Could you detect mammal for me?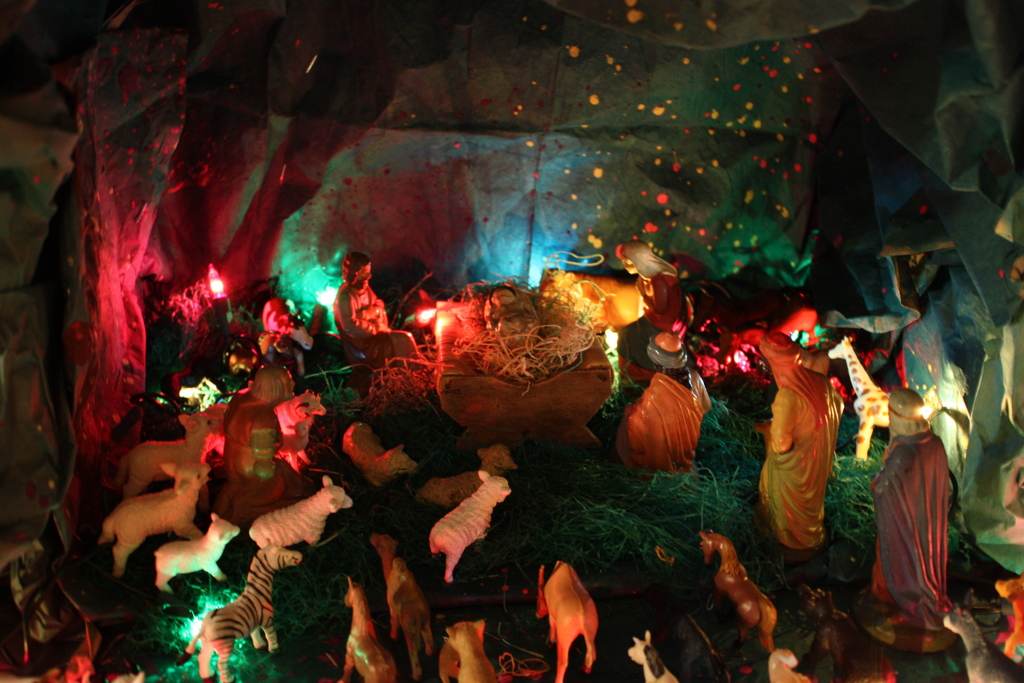
Detection result: x1=619 y1=238 x2=691 y2=329.
